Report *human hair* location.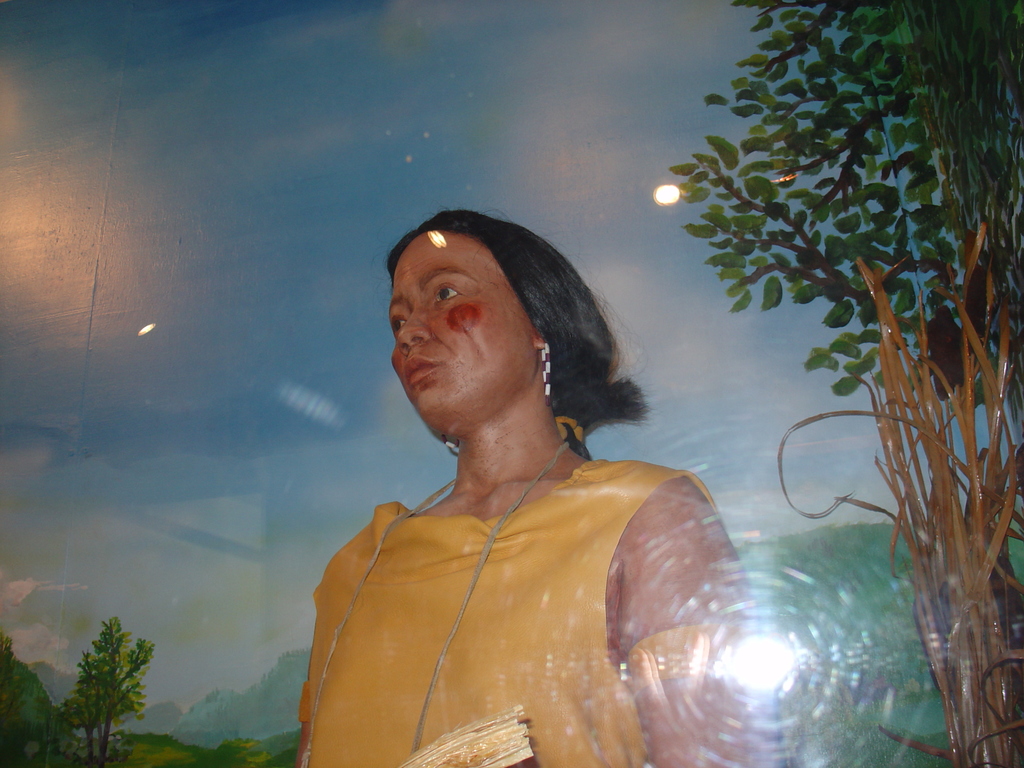
Report: rect(364, 212, 625, 486).
